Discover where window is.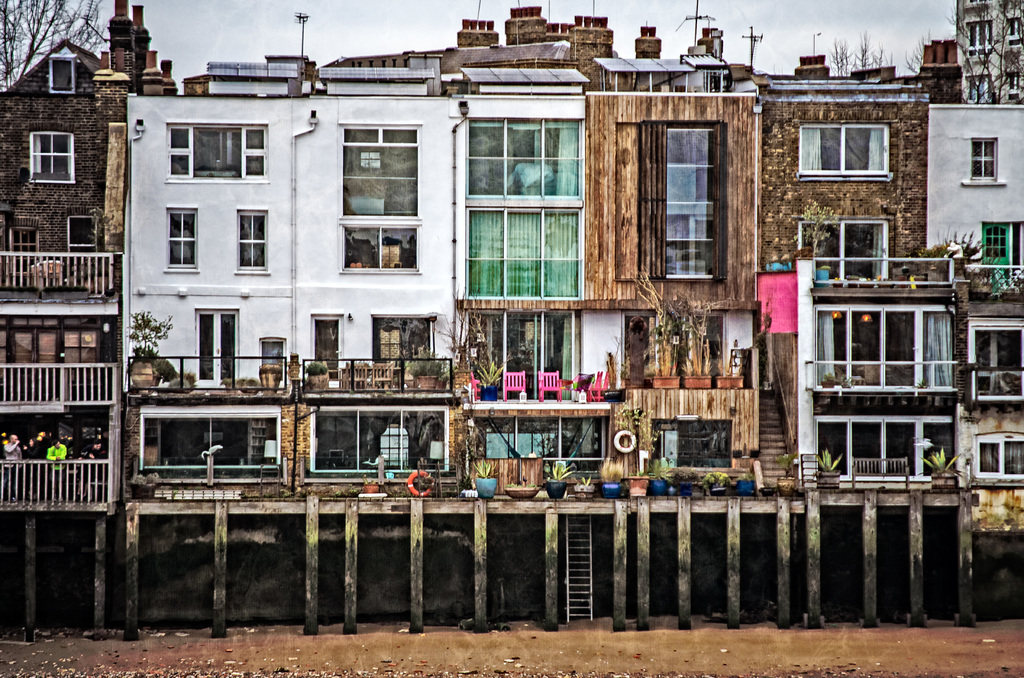
Discovered at bbox=(961, 18, 991, 56).
